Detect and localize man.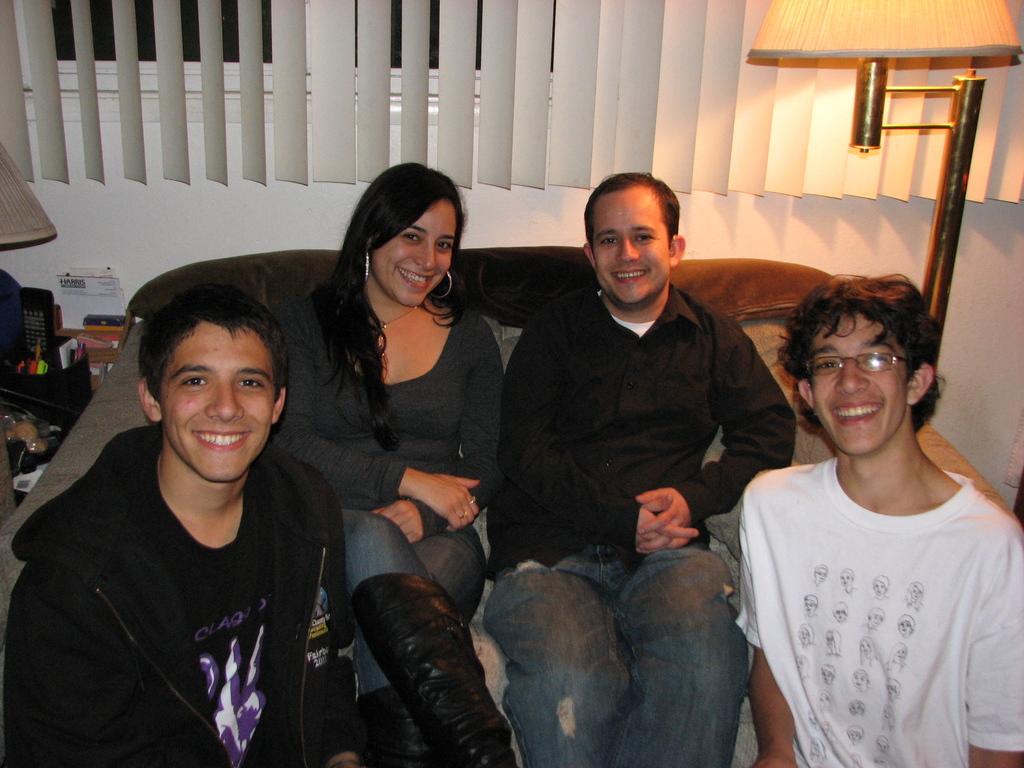
Localized at rect(710, 250, 1023, 764).
